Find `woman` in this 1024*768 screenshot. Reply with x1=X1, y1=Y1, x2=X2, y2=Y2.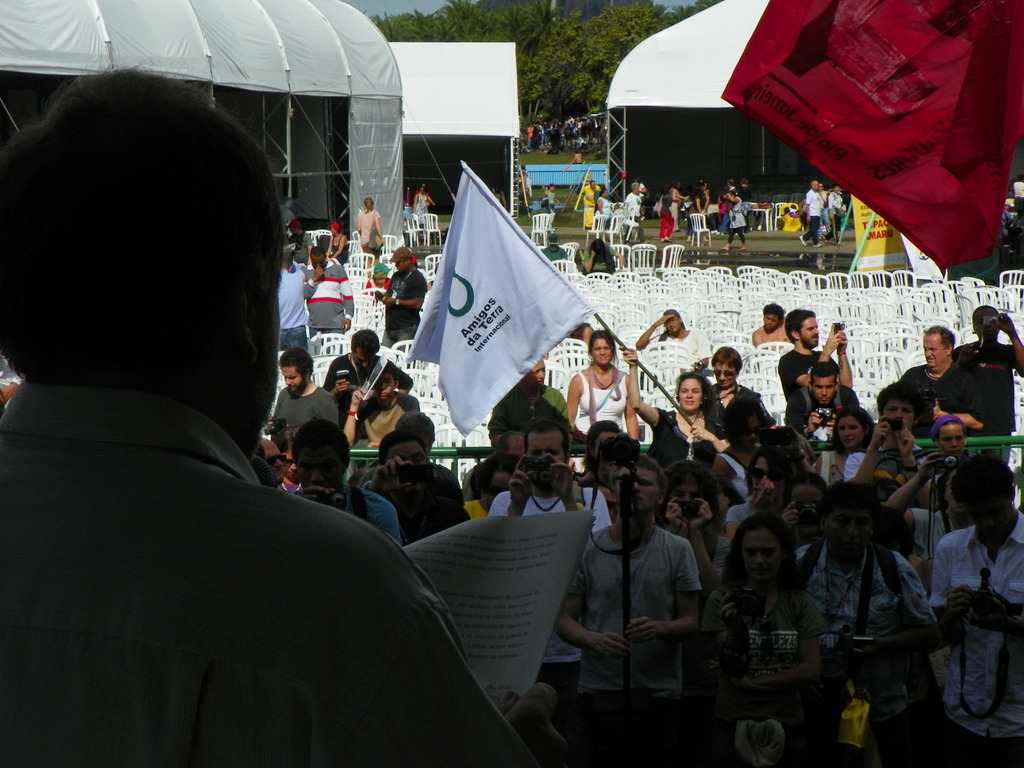
x1=657, y1=184, x2=682, y2=243.
